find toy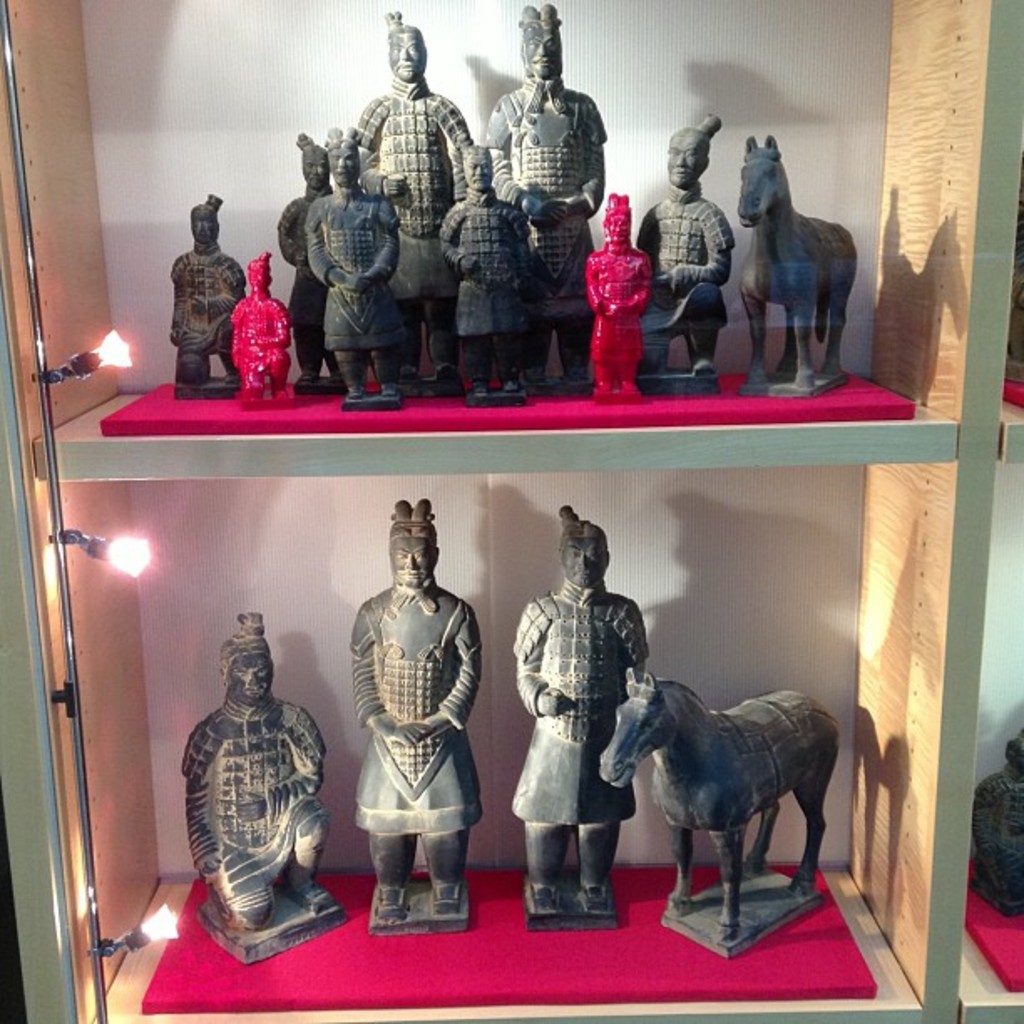
[left=259, top=131, right=348, bottom=383]
